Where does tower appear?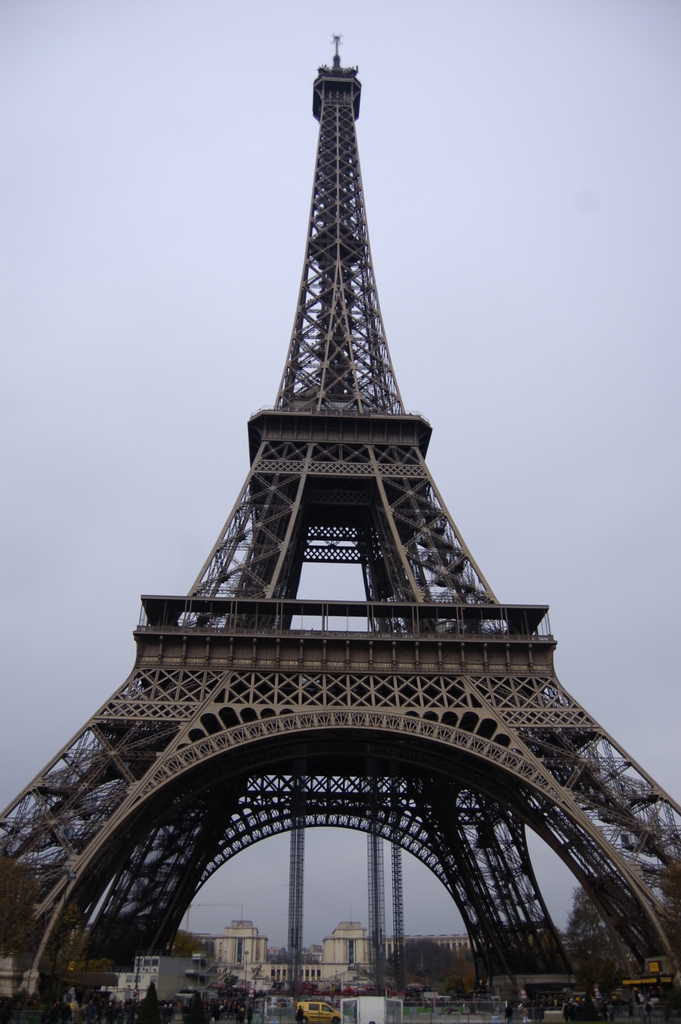
Appears at x1=213, y1=916, x2=268, y2=984.
